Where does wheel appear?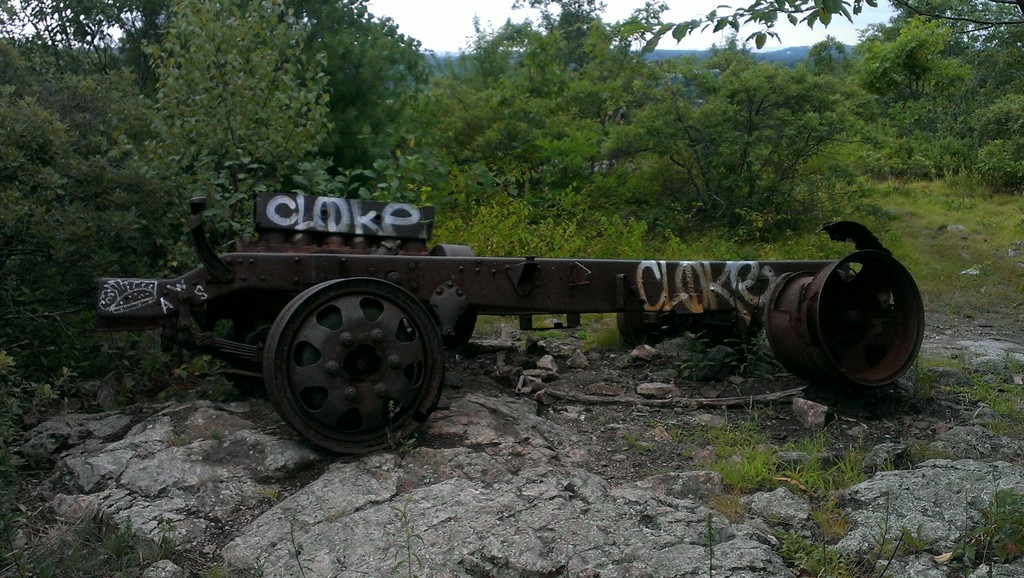
Appears at 804/251/925/387.
